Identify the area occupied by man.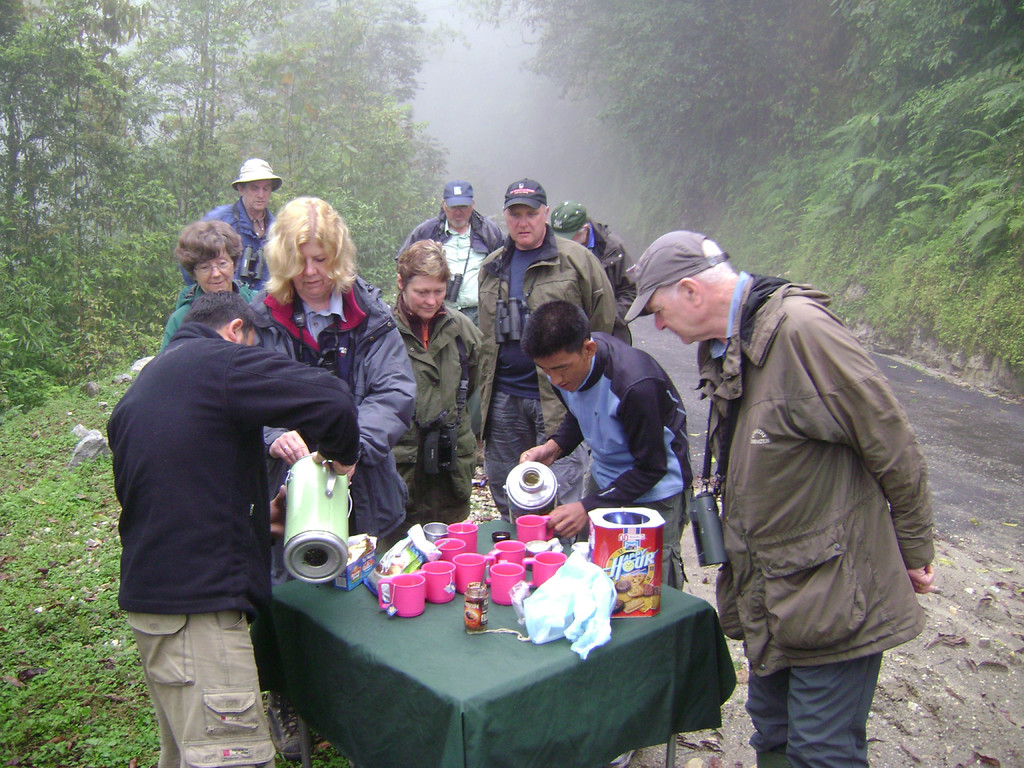
Area: {"x1": 516, "y1": 295, "x2": 691, "y2": 767}.
